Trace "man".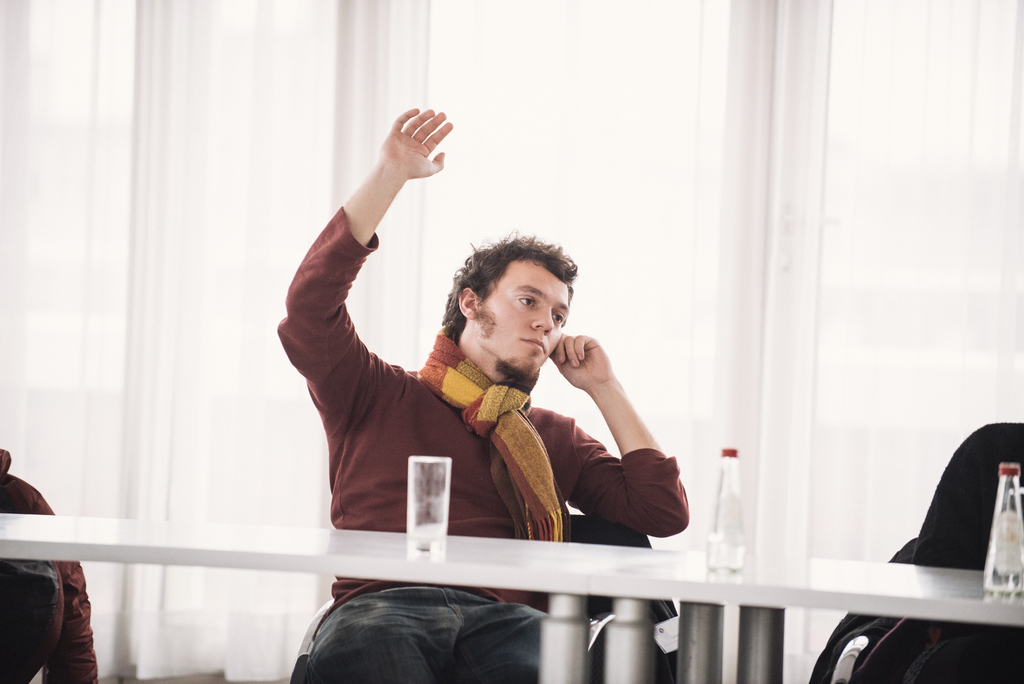
Traced to pyautogui.locateOnScreen(277, 167, 714, 617).
